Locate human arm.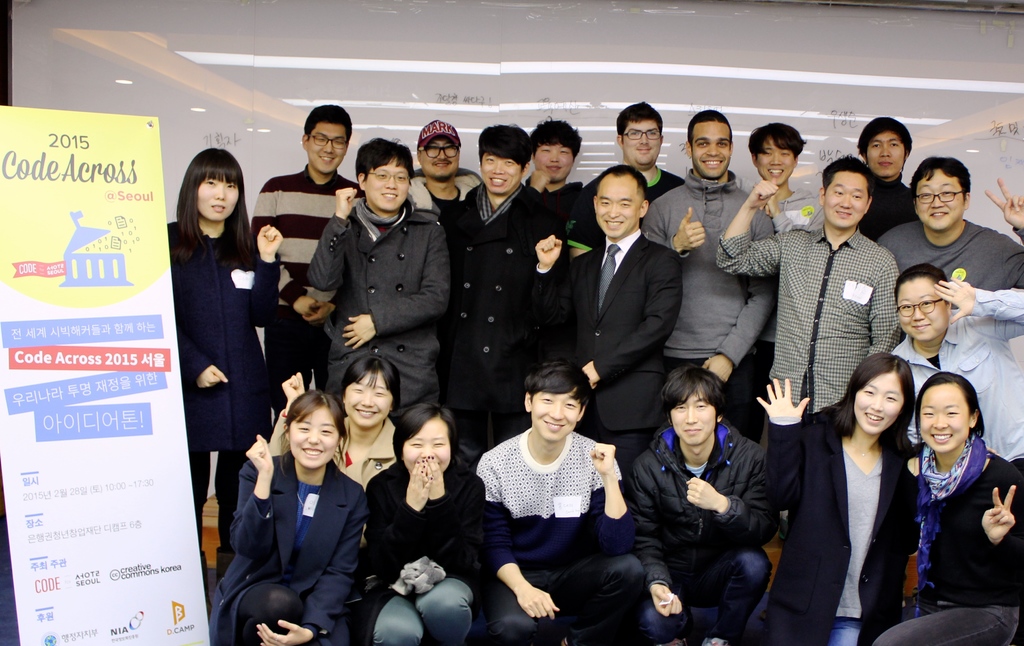
Bounding box: bbox=(364, 458, 420, 583).
